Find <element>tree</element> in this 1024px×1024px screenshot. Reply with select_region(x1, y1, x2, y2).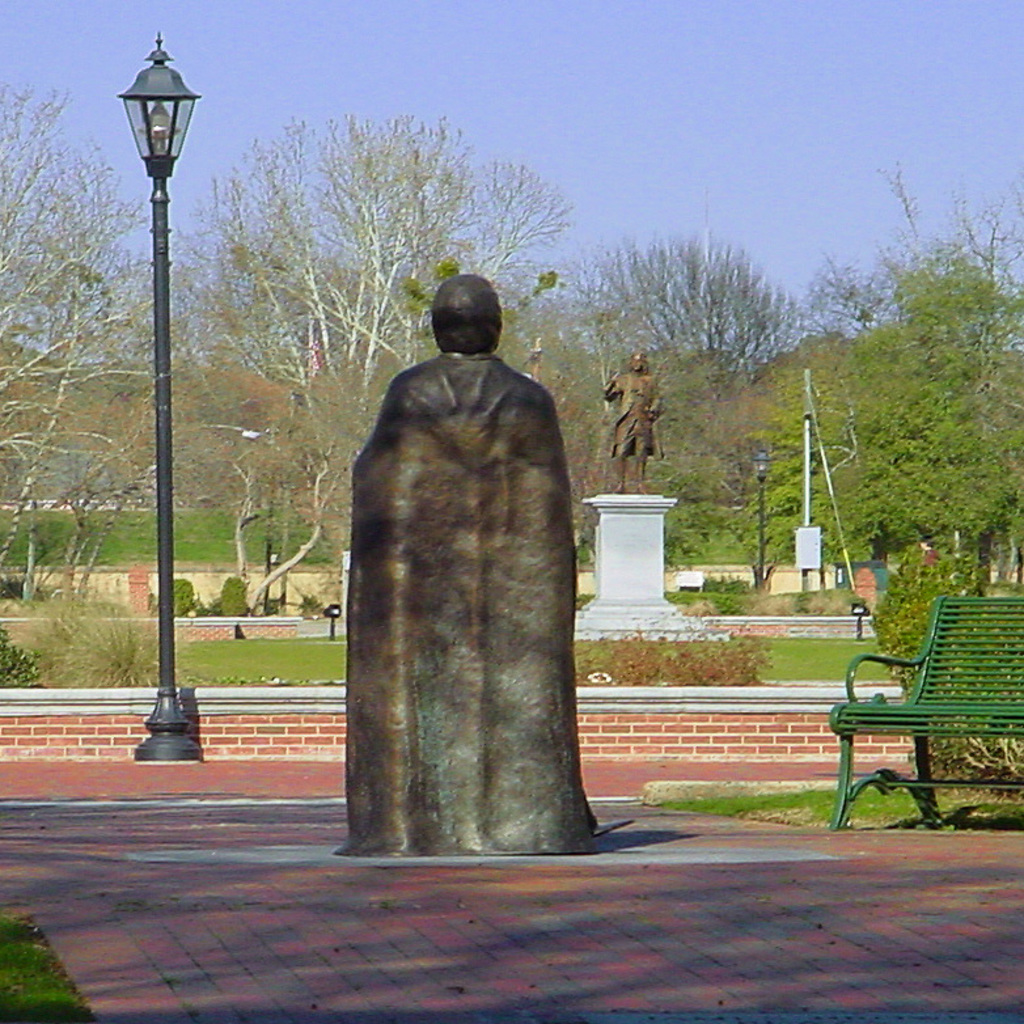
select_region(581, 225, 799, 377).
